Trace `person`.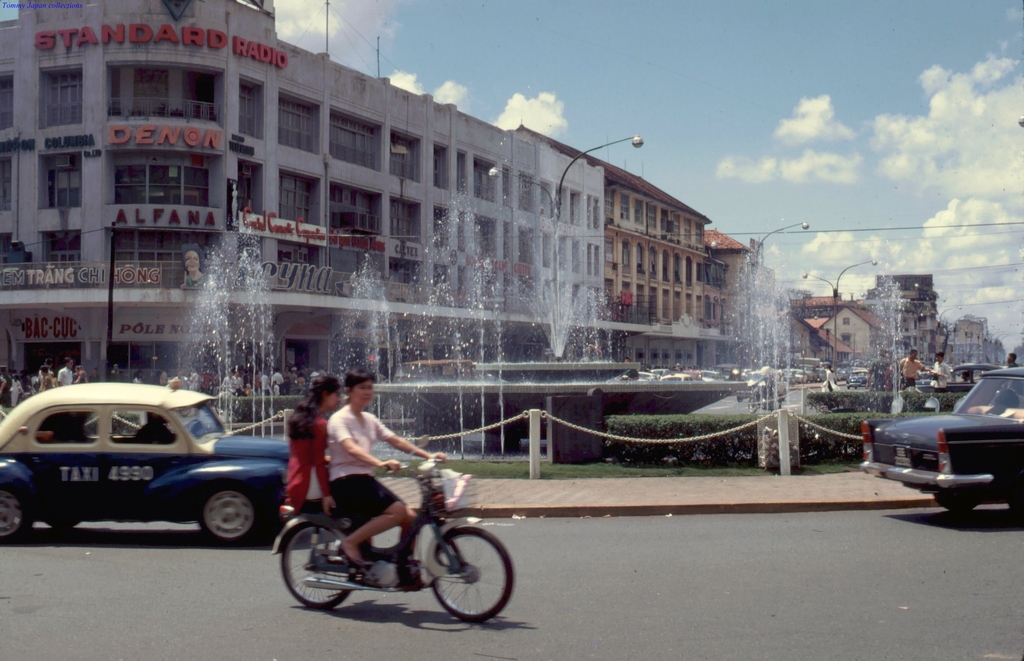
Traced to (897,347,934,396).
